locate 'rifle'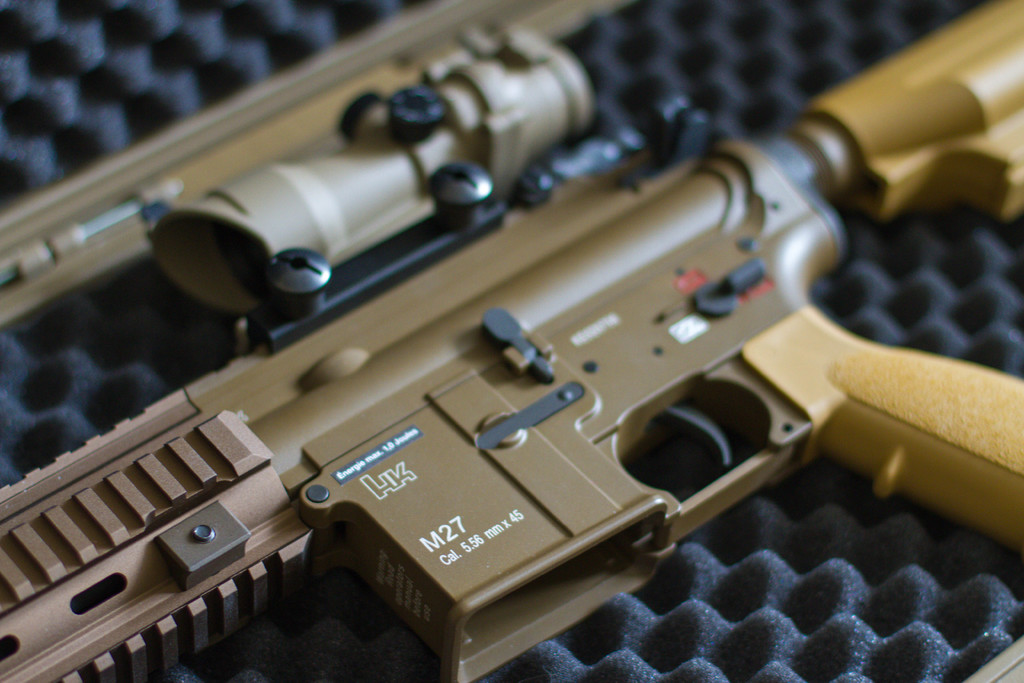
0 0 1023 682
